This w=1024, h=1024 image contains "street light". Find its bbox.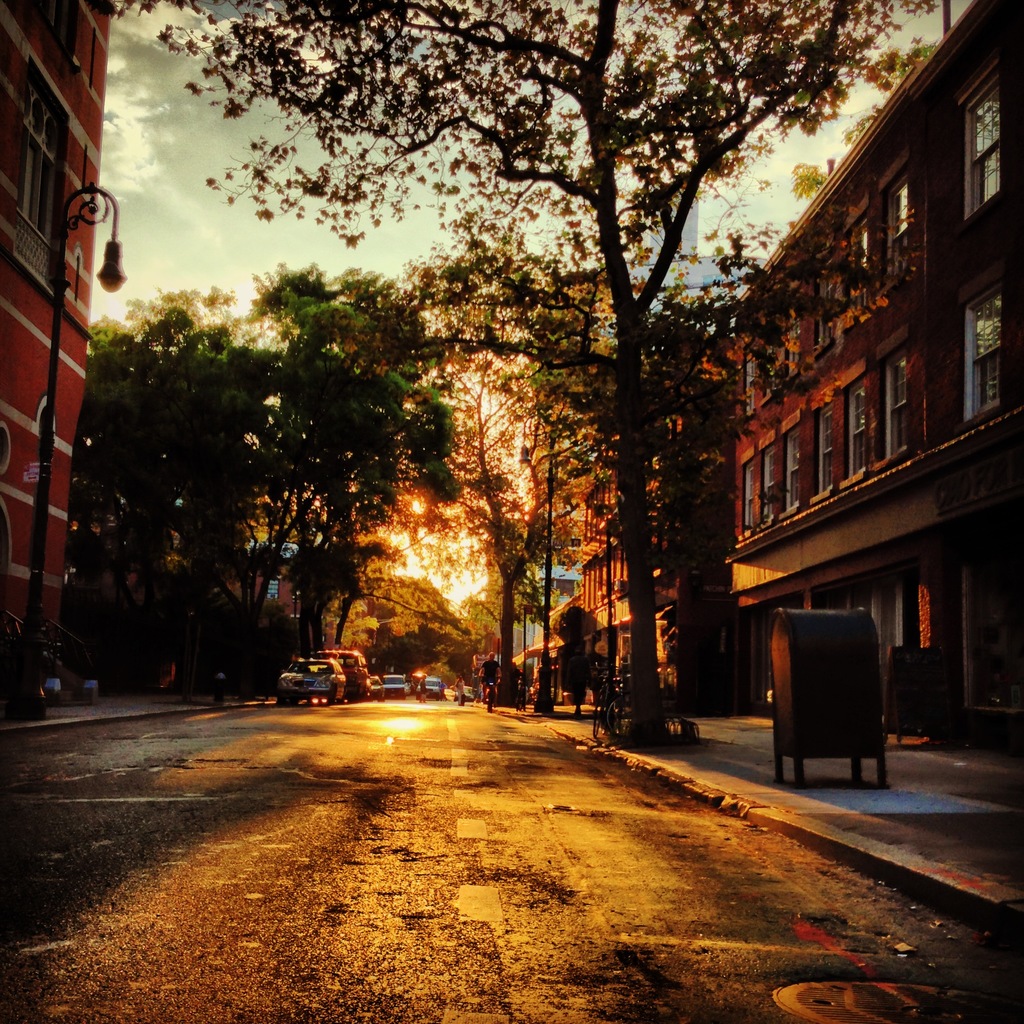
box=[510, 404, 557, 706].
